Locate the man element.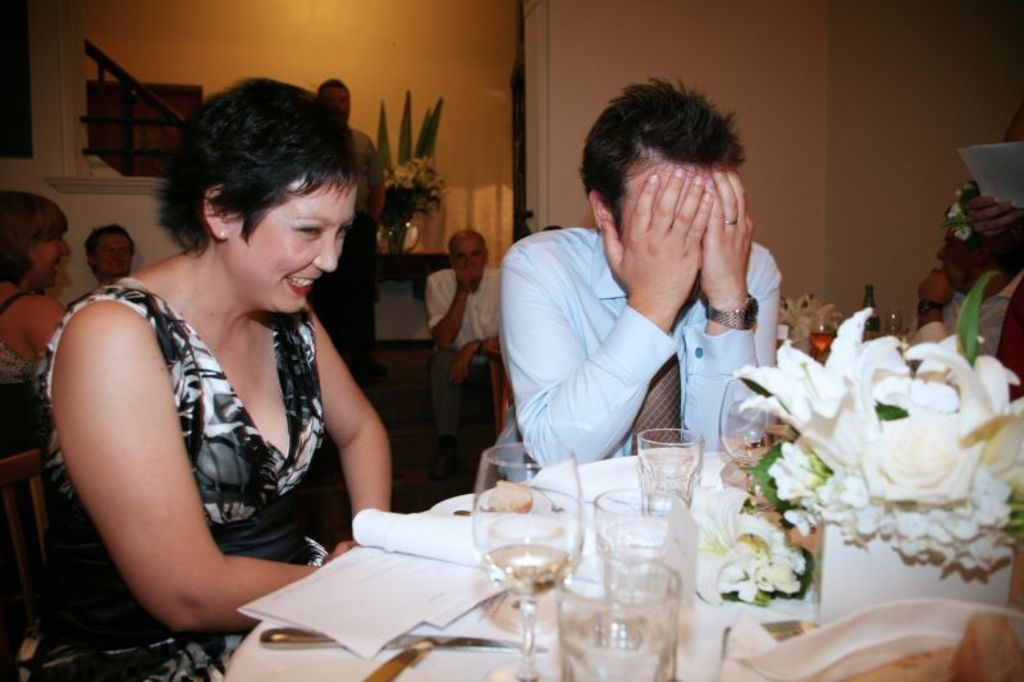
Element bbox: crop(483, 82, 783, 488).
